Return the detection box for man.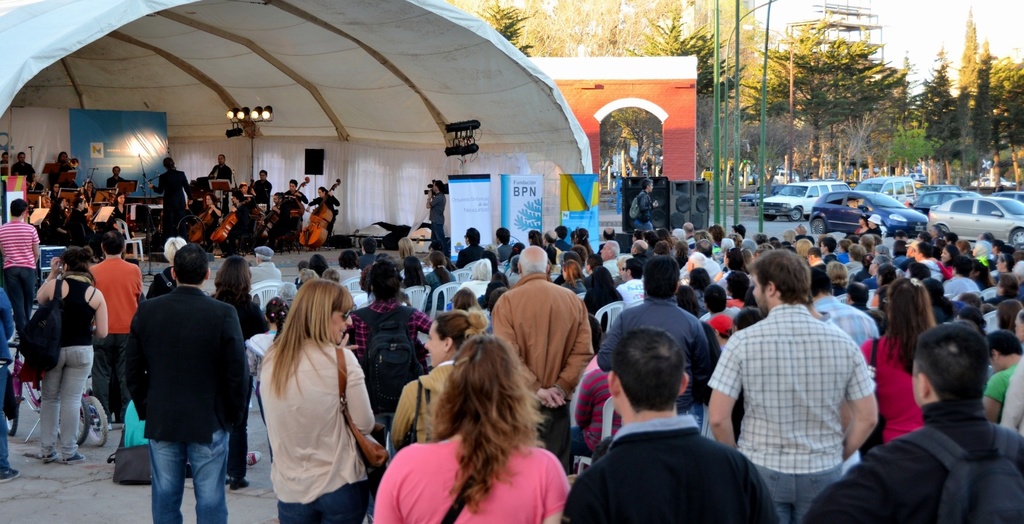
box=[680, 242, 720, 284].
